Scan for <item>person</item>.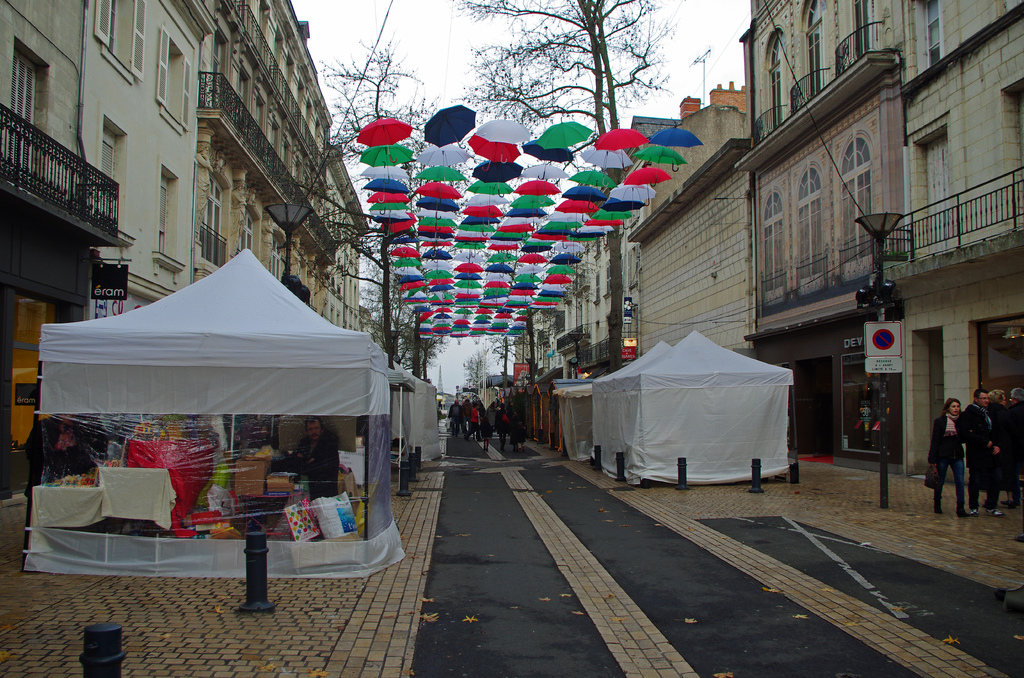
Scan result: select_region(445, 392, 519, 446).
